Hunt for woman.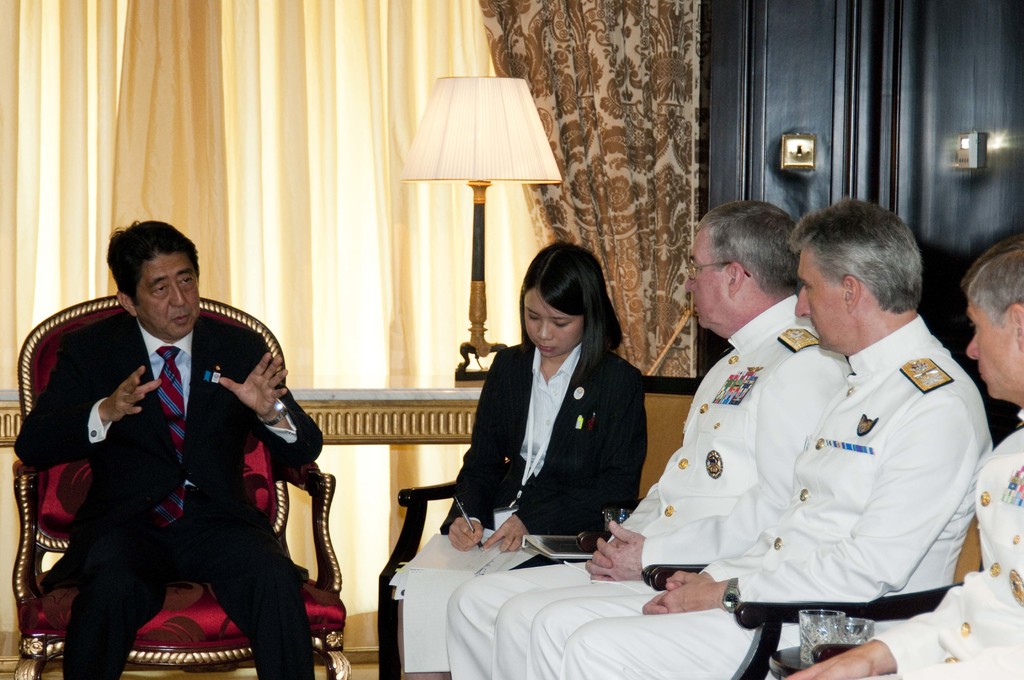
Hunted down at [left=453, top=244, right=657, bottom=600].
